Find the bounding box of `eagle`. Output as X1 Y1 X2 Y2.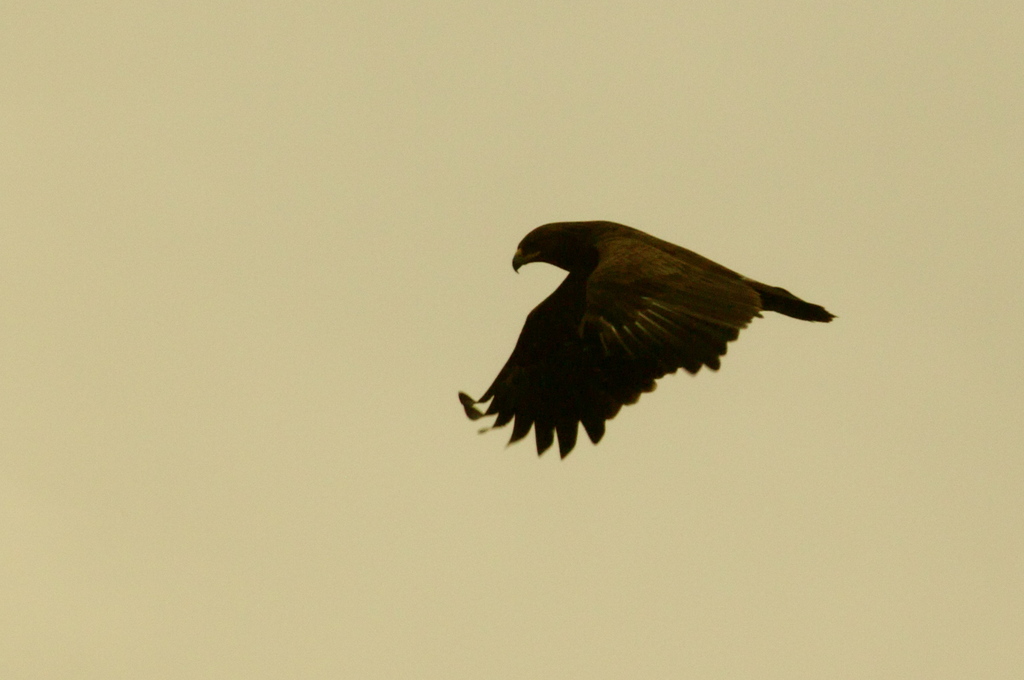
458 220 834 453.
